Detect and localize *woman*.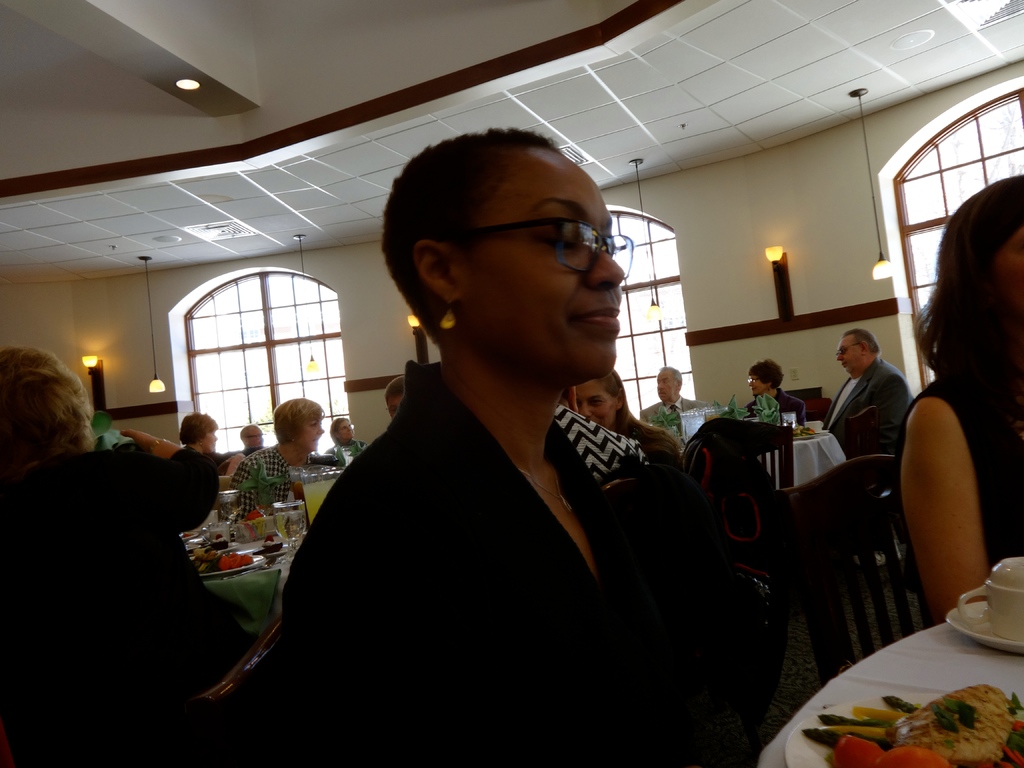
Localized at 231:399:328:520.
